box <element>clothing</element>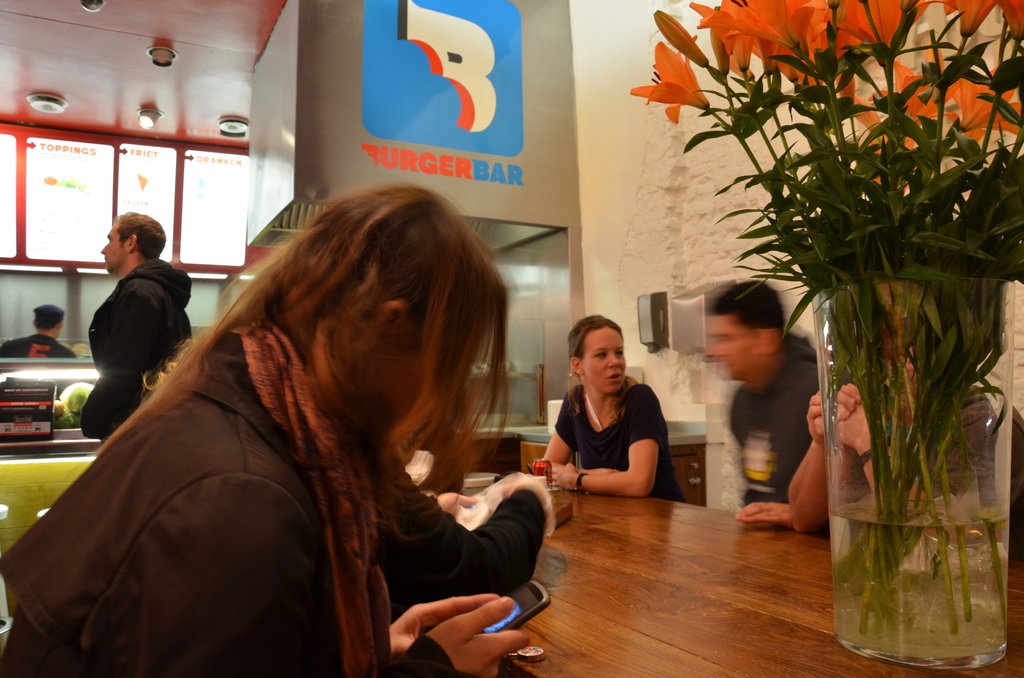
[x1=81, y1=260, x2=193, y2=444]
